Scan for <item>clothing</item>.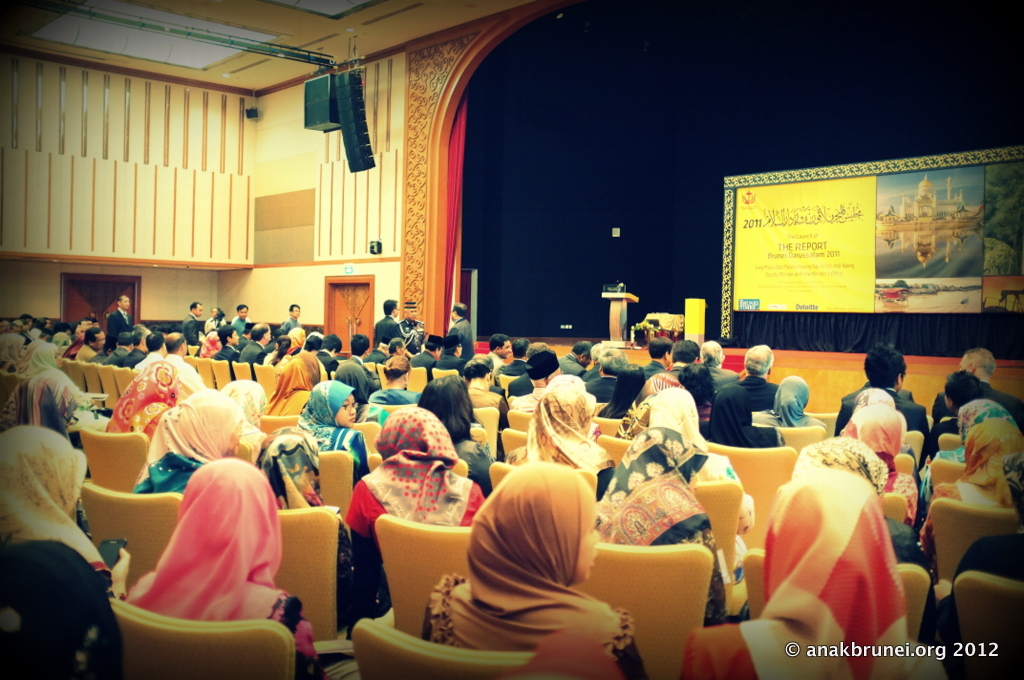
Scan result: select_region(372, 310, 402, 350).
